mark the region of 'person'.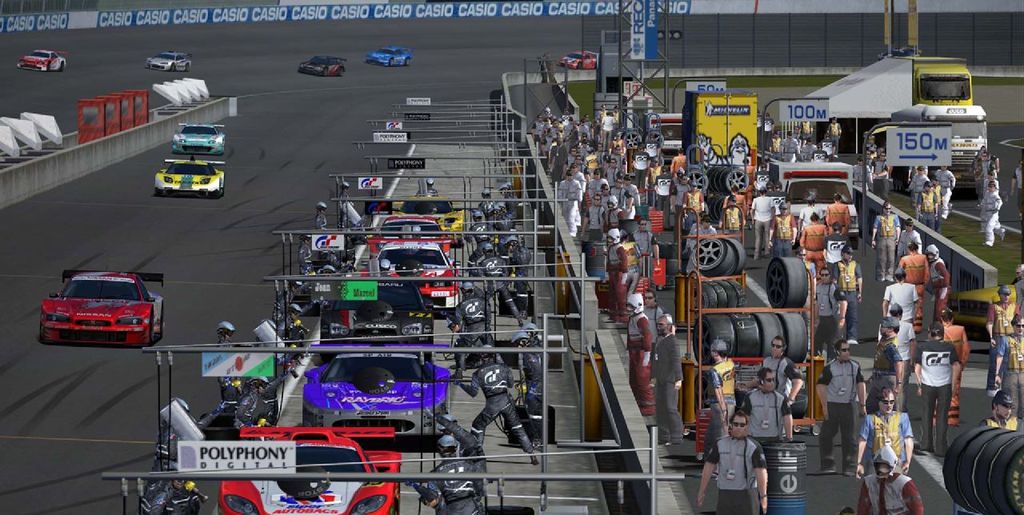
Region: x1=859, y1=445, x2=926, y2=514.
